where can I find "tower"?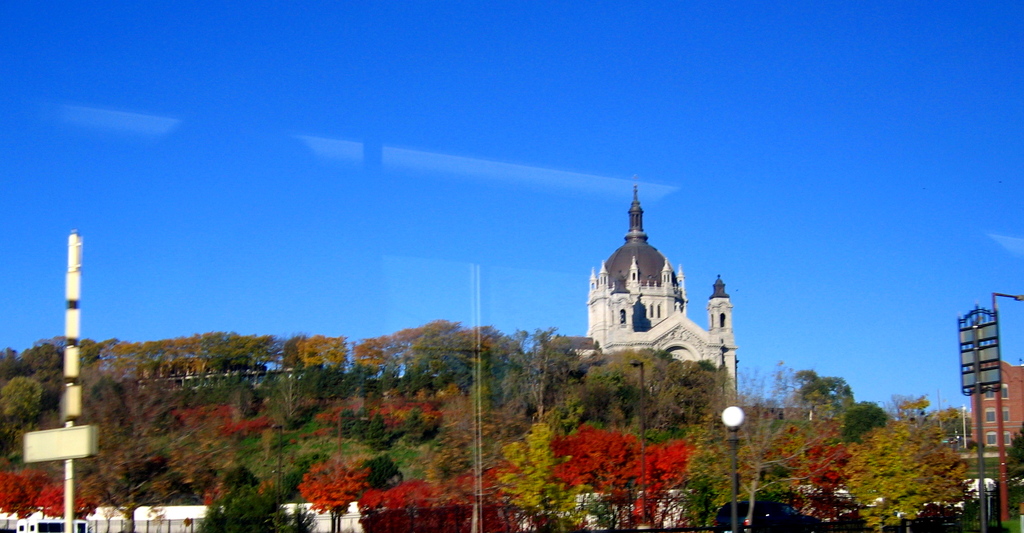
You can find it at x1=964, y1=352, x2=1023, y2=464.
